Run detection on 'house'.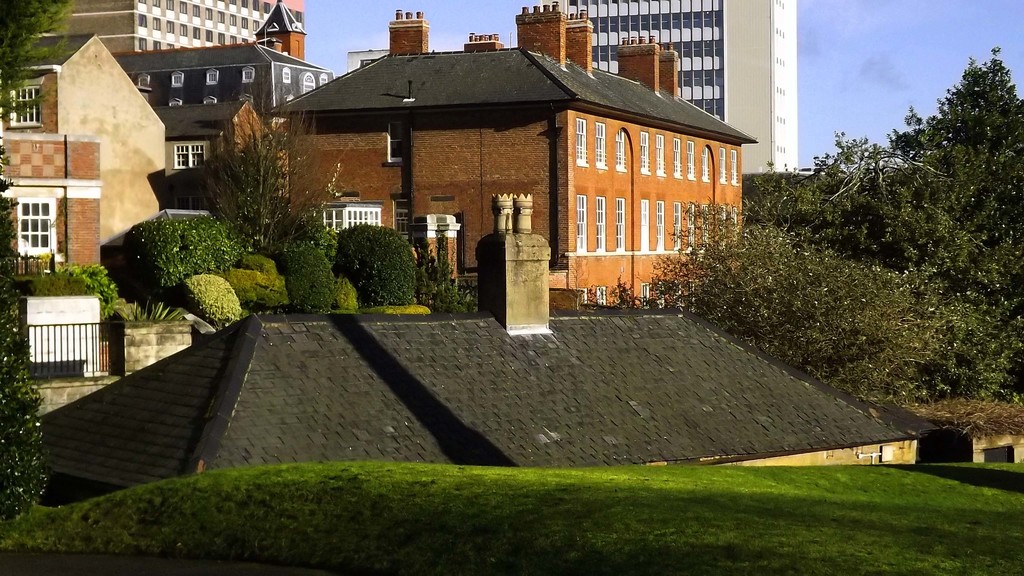
Result: x1=113 y1=4 x2=337 y2=208.
